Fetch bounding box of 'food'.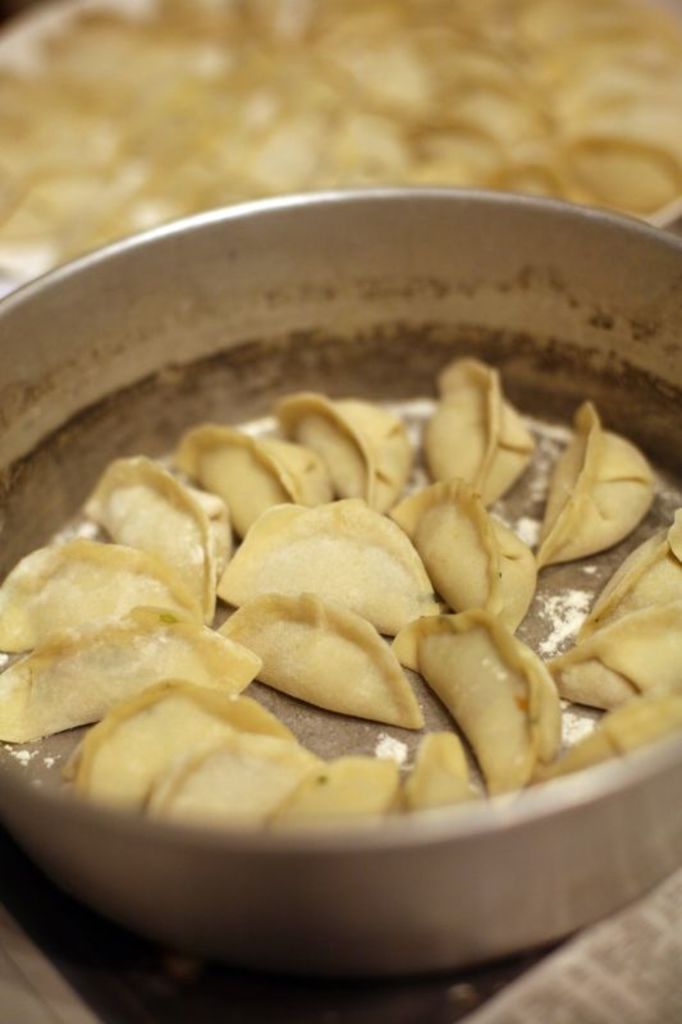
Bbox: 385,477,537,634.
